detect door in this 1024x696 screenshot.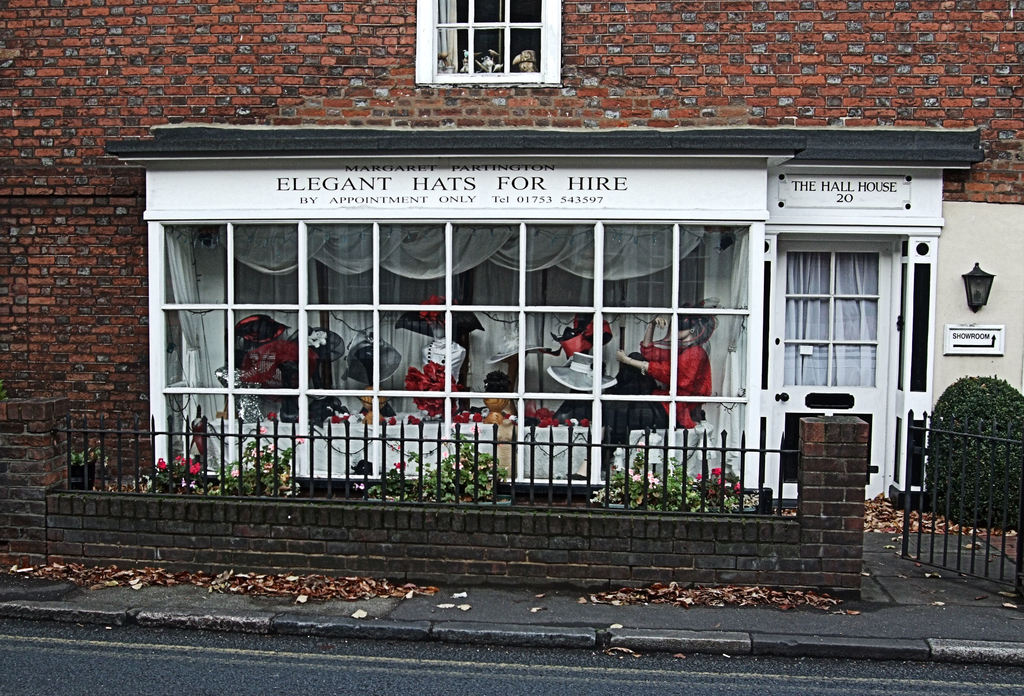
Detection: (left=767, top=202, right=922, bottom=480).
